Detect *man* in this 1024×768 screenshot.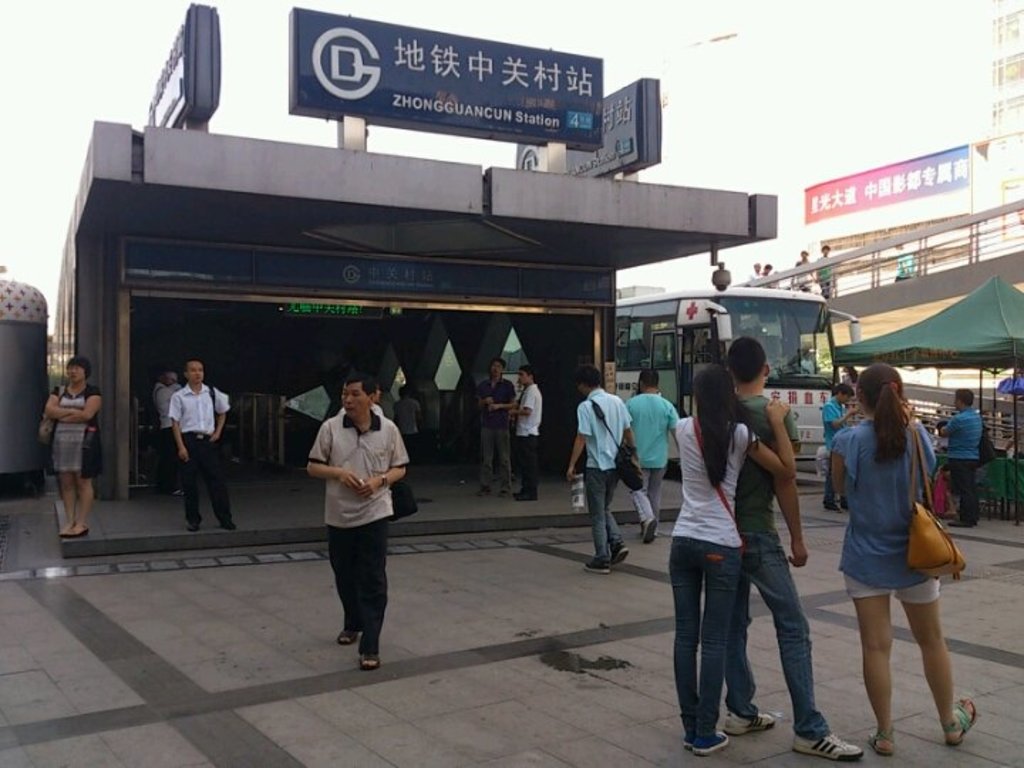
Detection: bbox(889, 239, 916, 287).
